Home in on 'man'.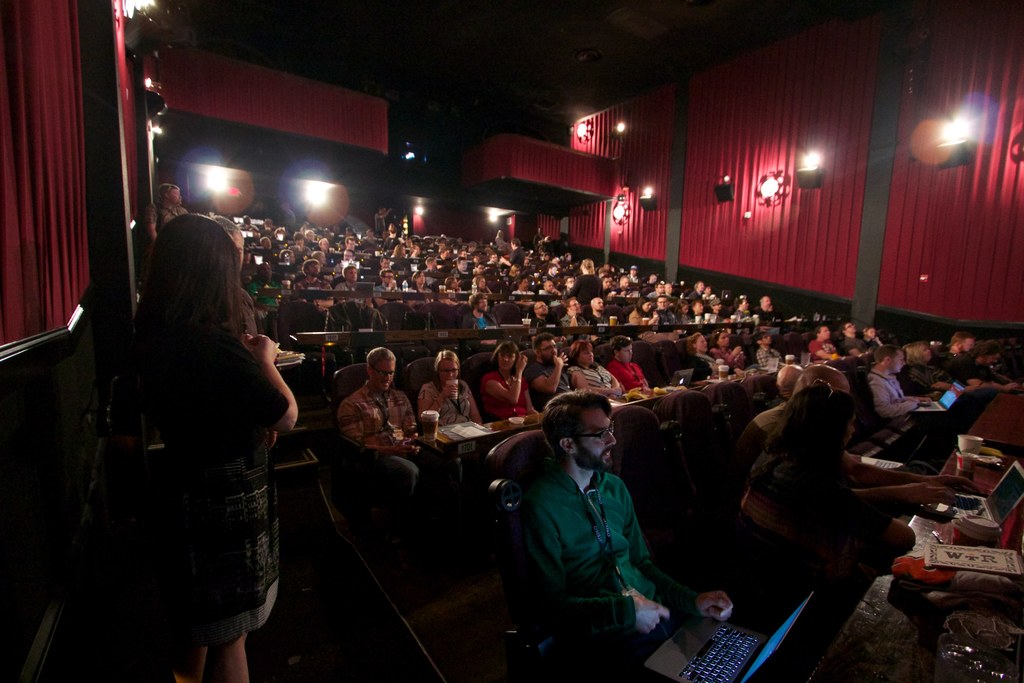
Homed in at <bbox>563, 275, 577, 299</bbox>.
